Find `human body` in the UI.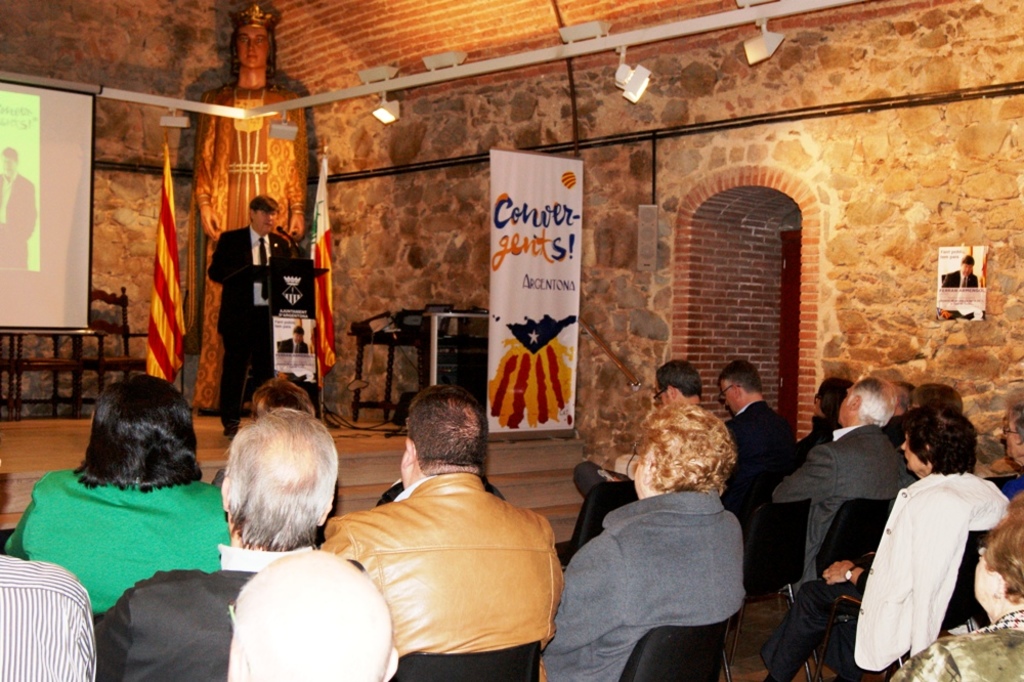
UI element at locate(212, 194, 300, 426).
